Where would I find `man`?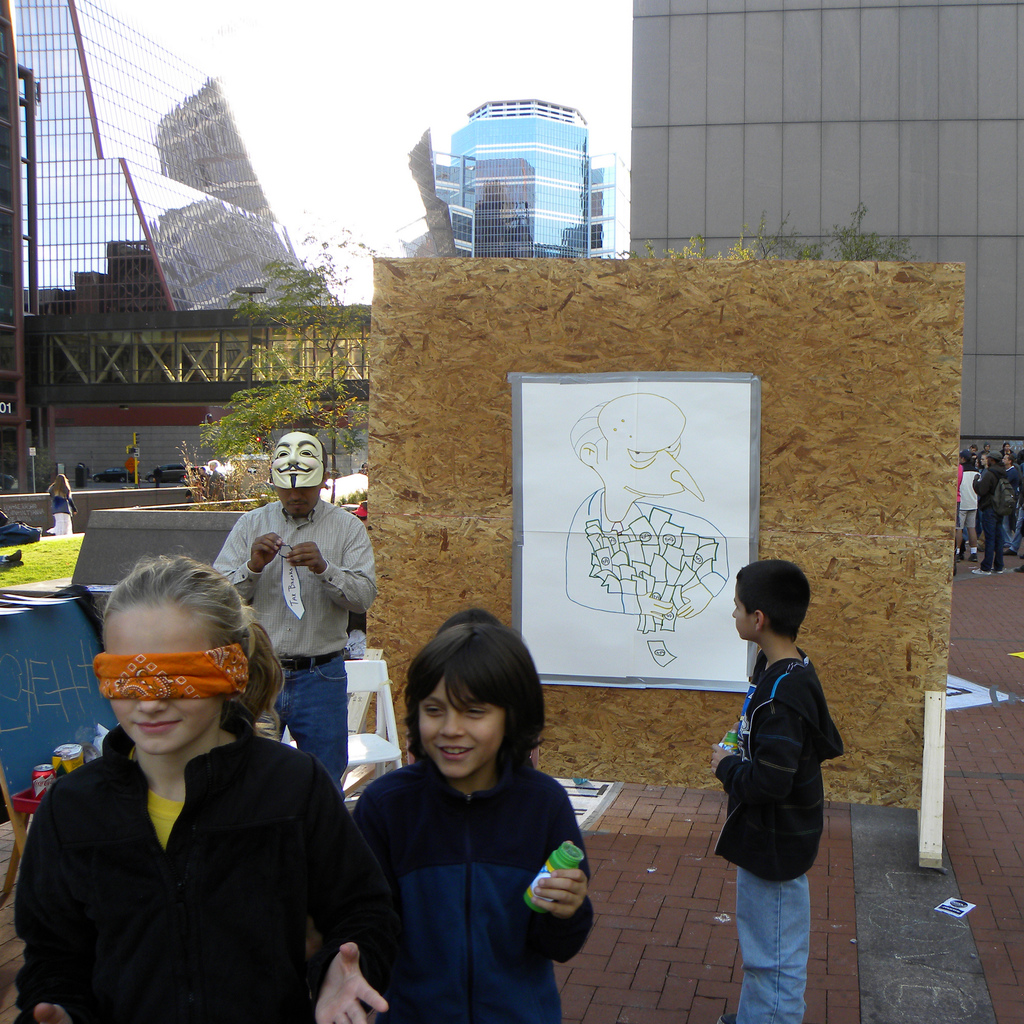
At (564,390,730,614).
